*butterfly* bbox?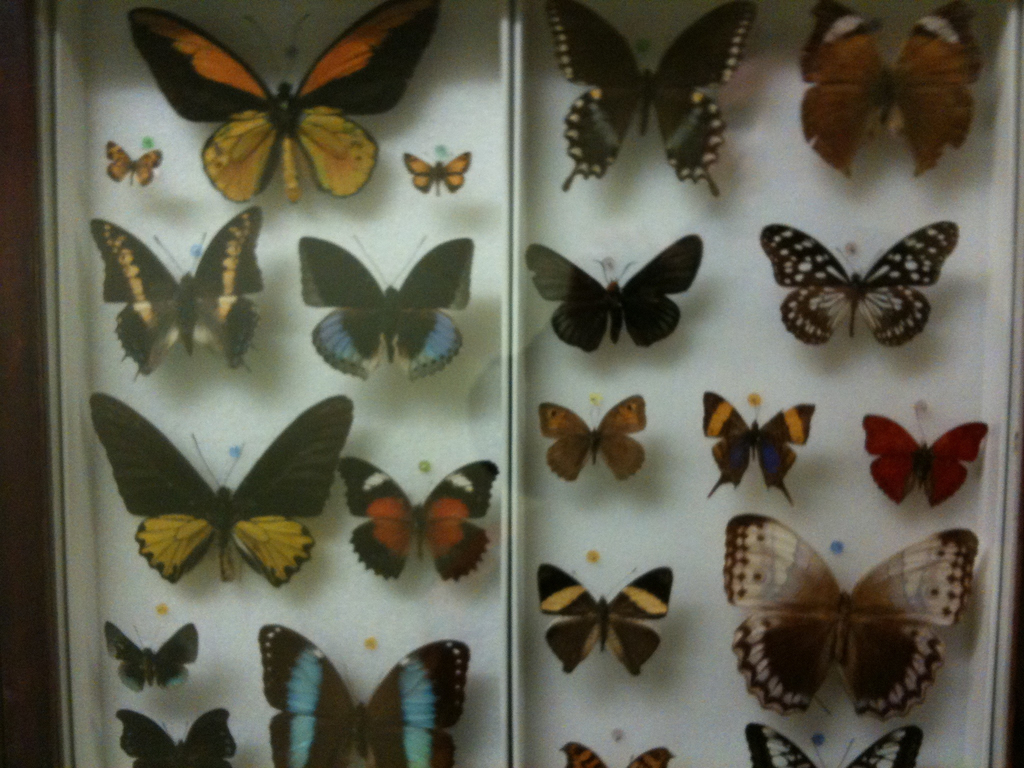
<box>93,205,258,380</box>
